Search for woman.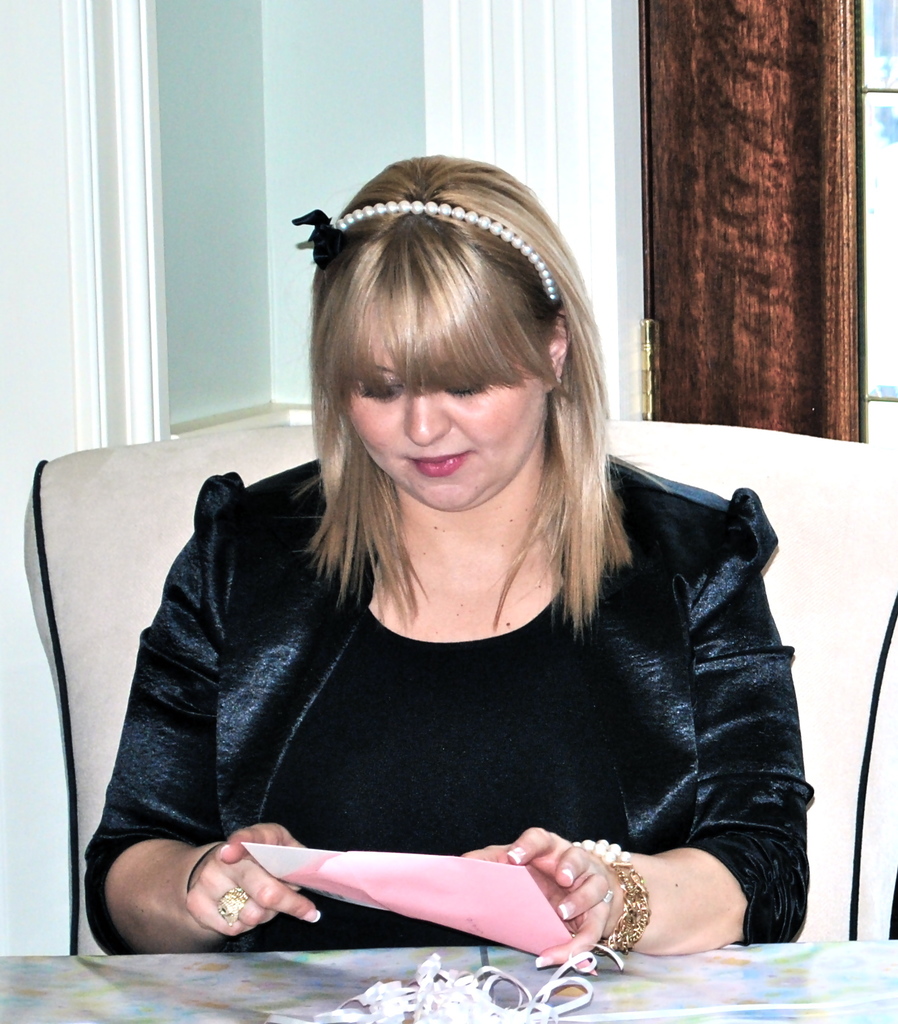
Found at BBox(72, 167, 820, 990).
